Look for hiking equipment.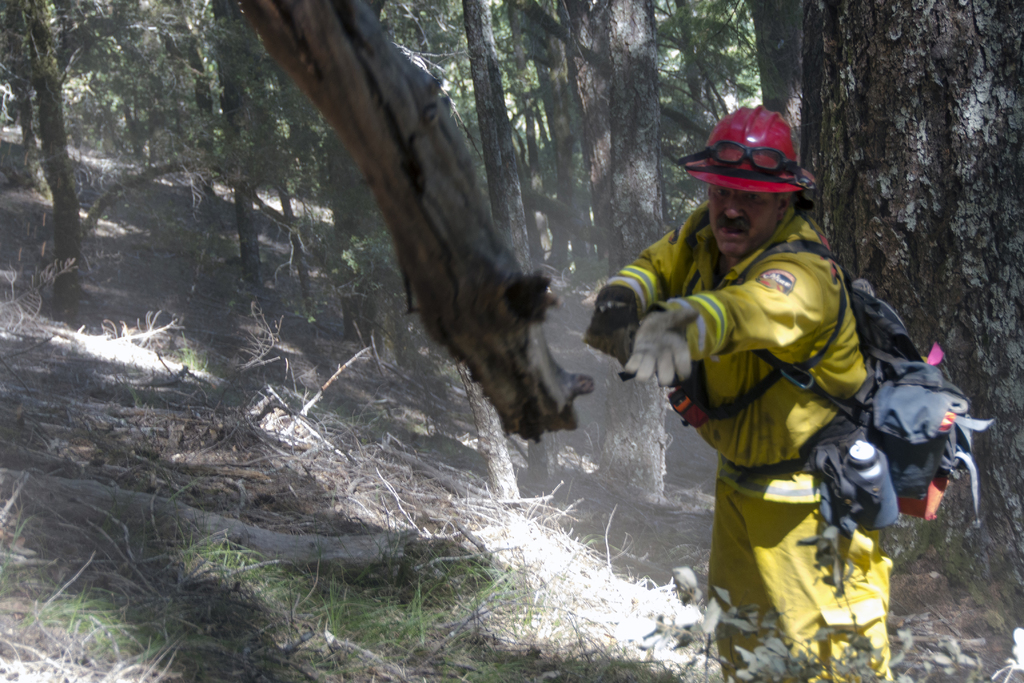
Found: x1=681, y1=104, x2=819, y2=186.
